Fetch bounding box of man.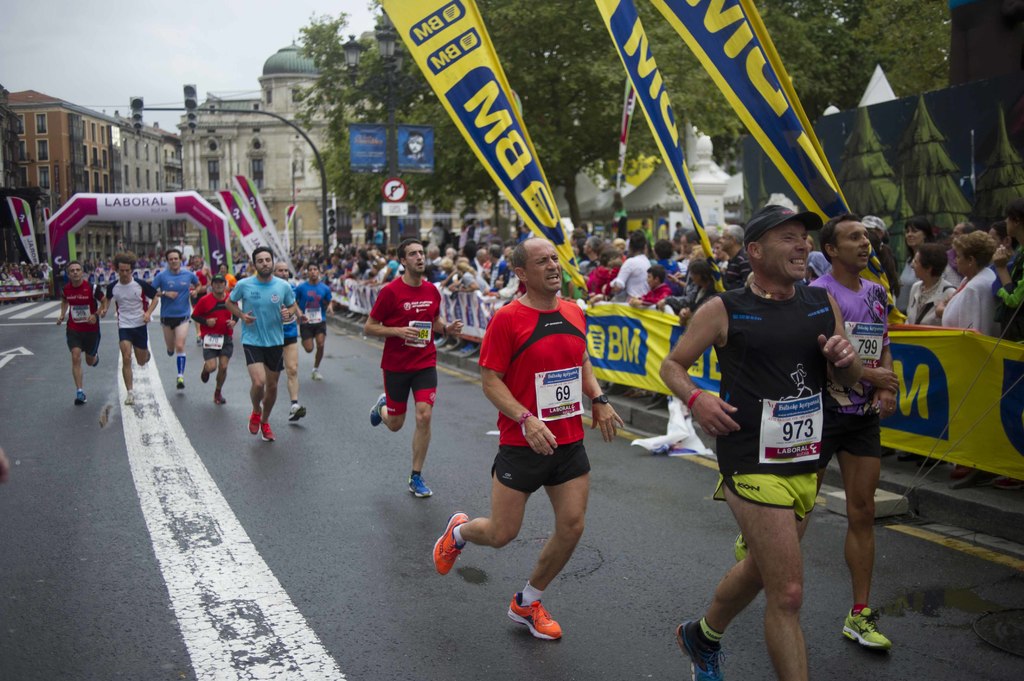
Bbox: left=86, top=250, right=158, bottom=398.
